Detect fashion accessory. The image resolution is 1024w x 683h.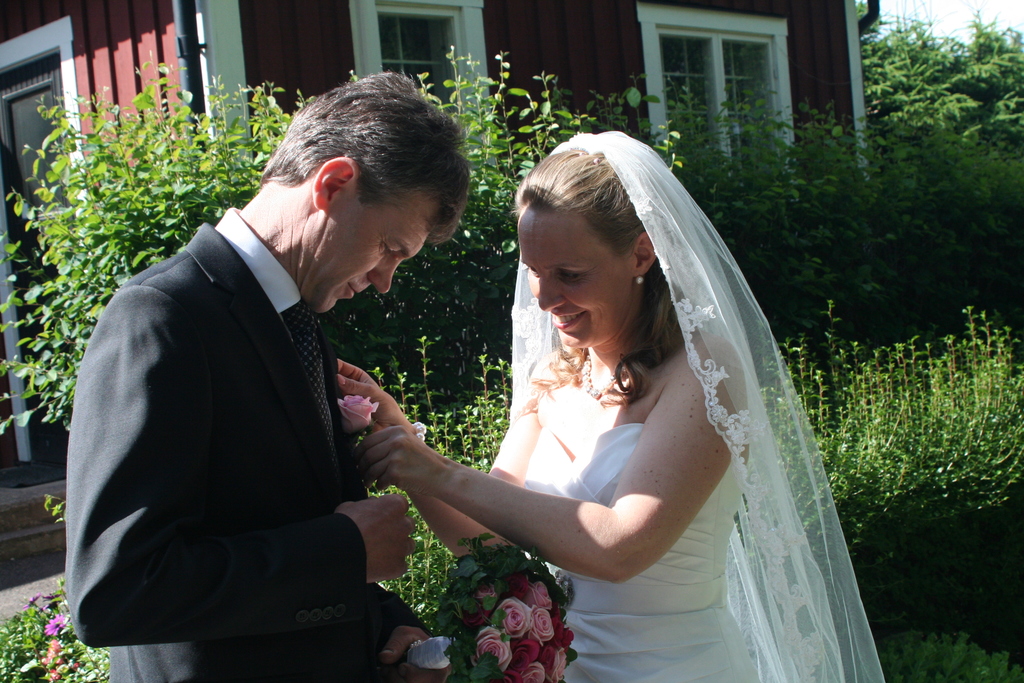
579:350:625:399.
